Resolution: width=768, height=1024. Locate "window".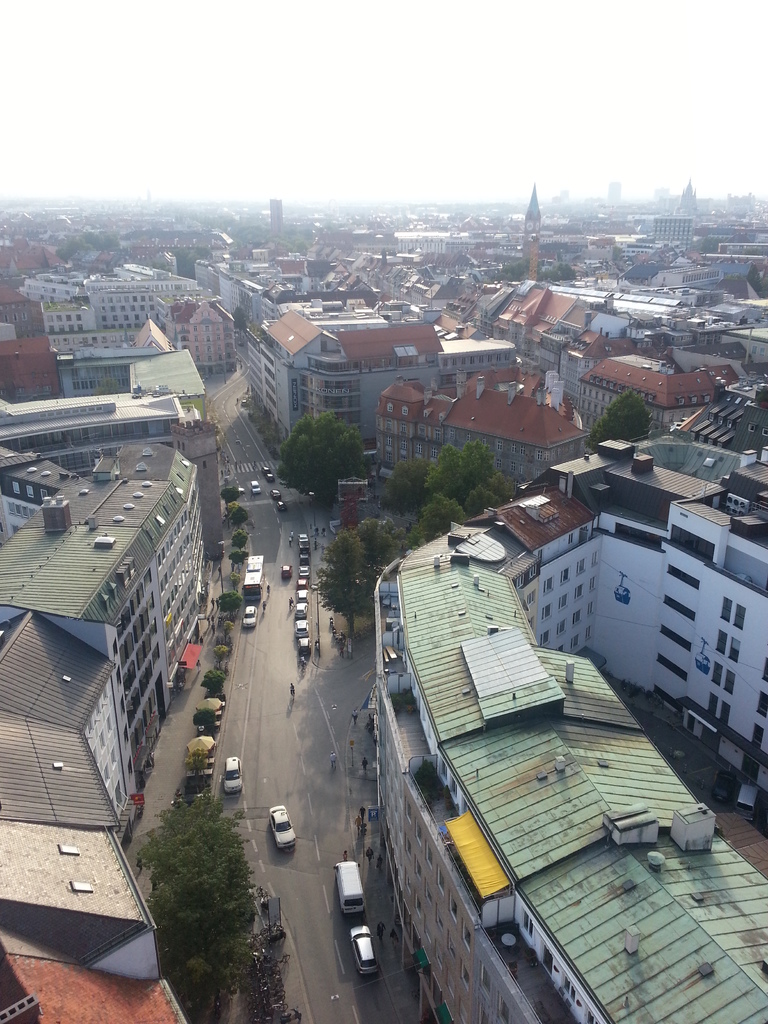
rect(131, 691, 138, 715).
